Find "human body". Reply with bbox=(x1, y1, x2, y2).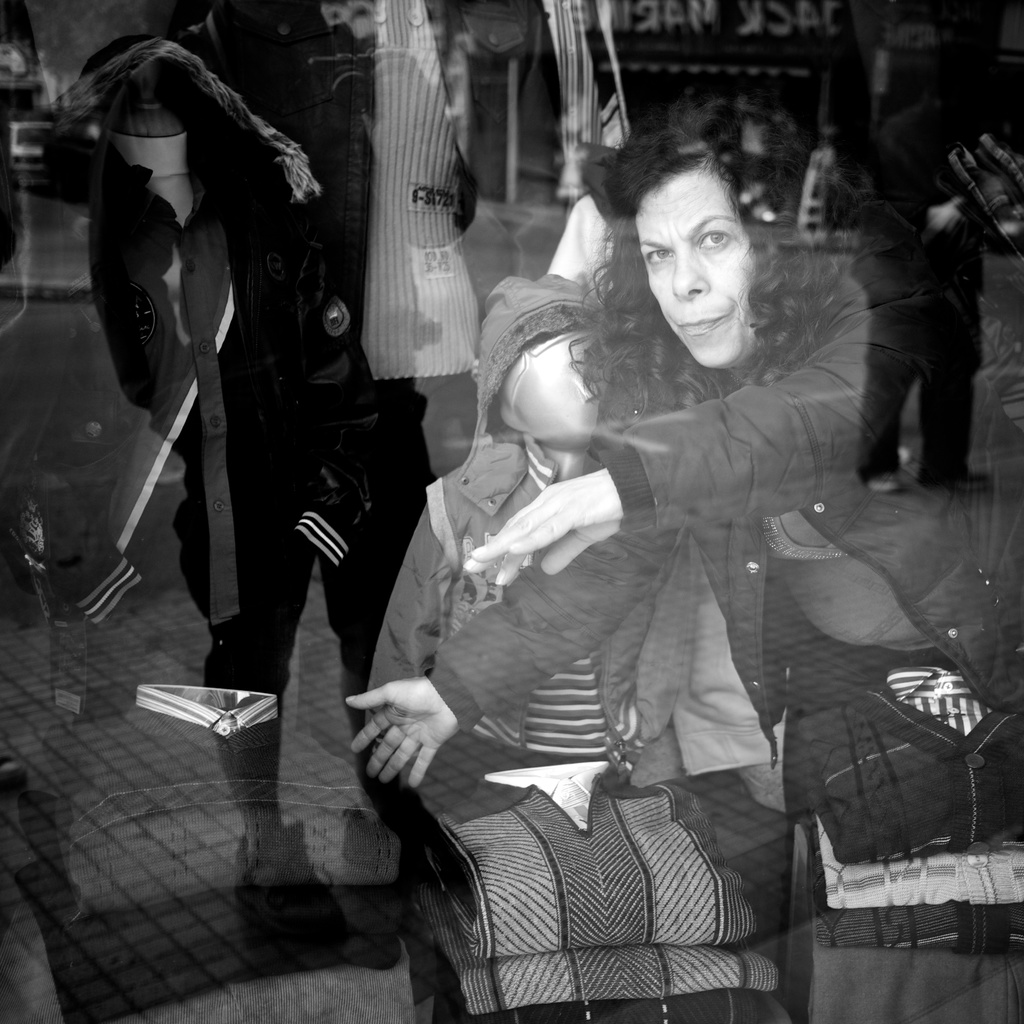
bbox=(337, 92, 1023, 842).
